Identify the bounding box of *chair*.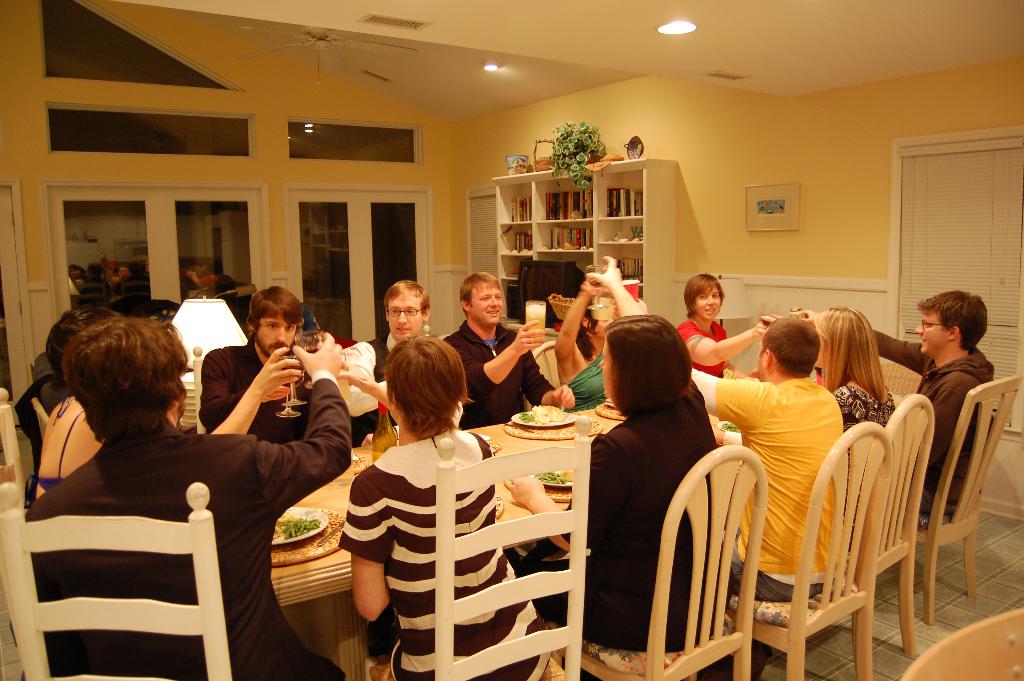
551, 439, 766, 680.
